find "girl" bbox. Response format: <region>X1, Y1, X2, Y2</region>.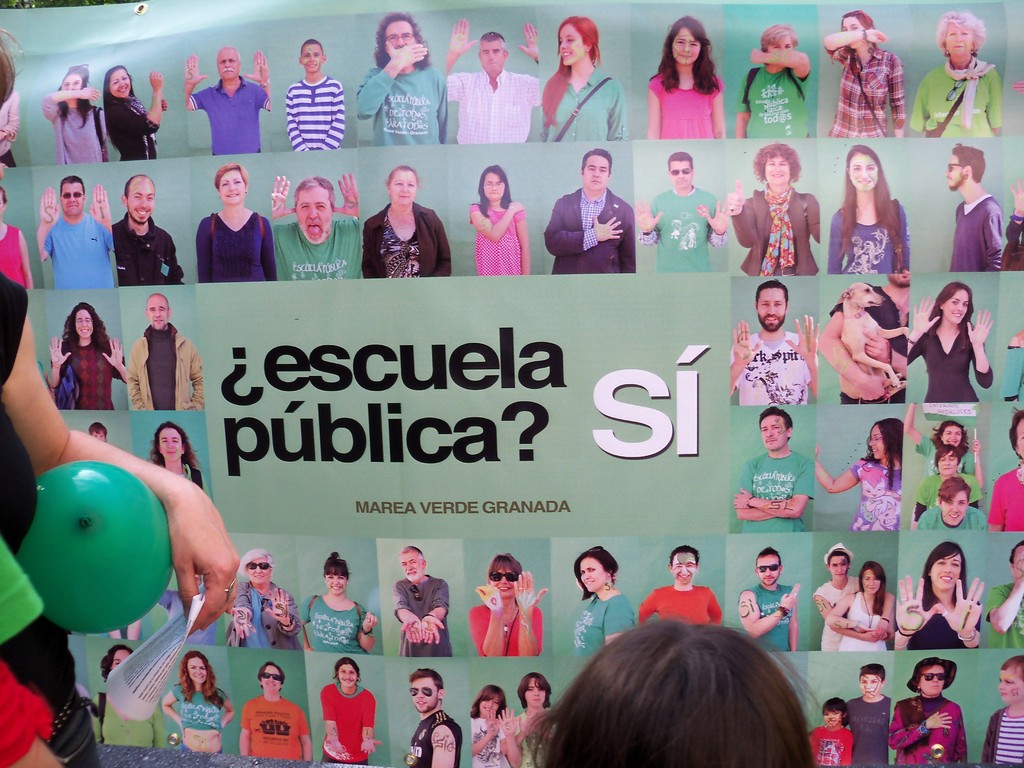
<region>814, 544, 861, 647</region>.
